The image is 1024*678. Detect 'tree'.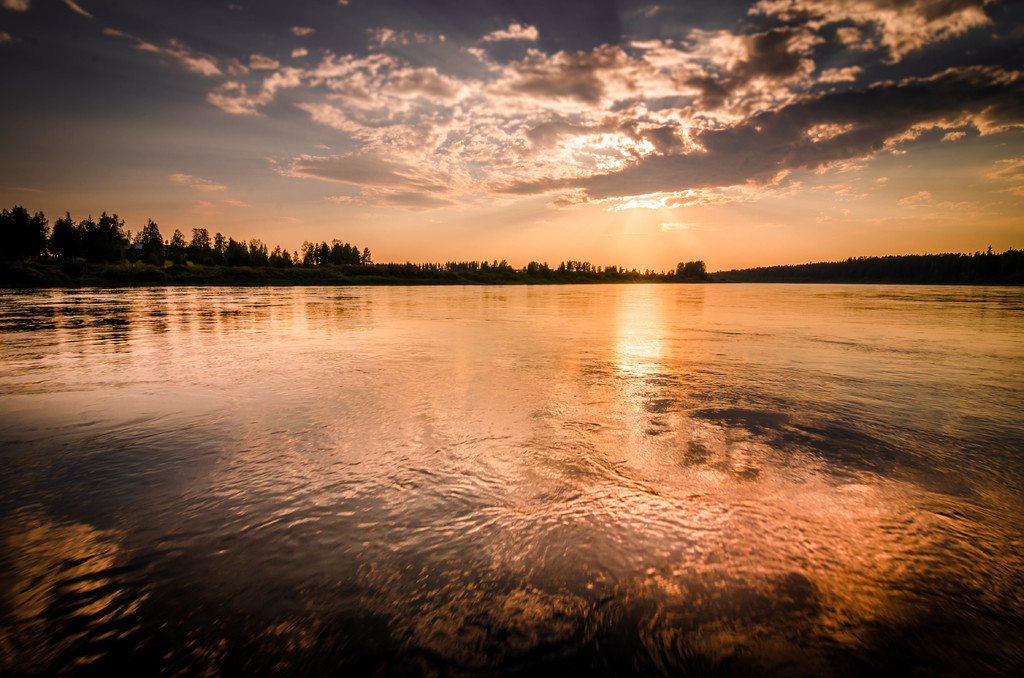
Detection: bbox=(47, 207, 89, 254).
